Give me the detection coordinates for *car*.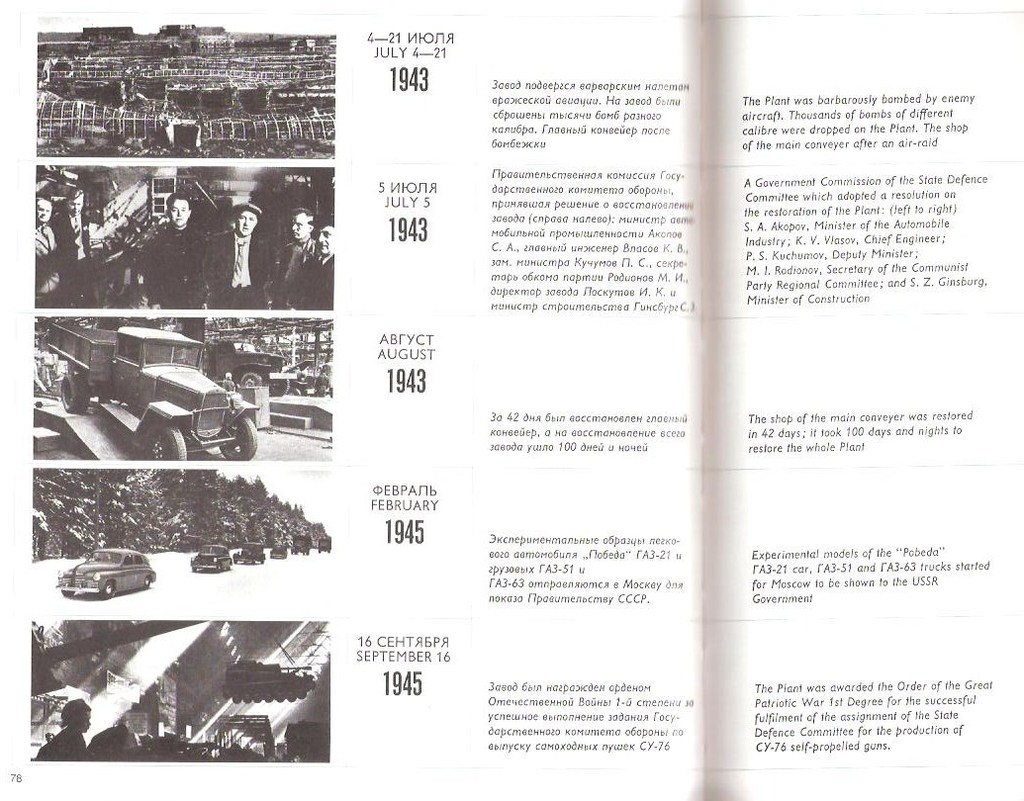
crop(54, 548, 155, 600).
